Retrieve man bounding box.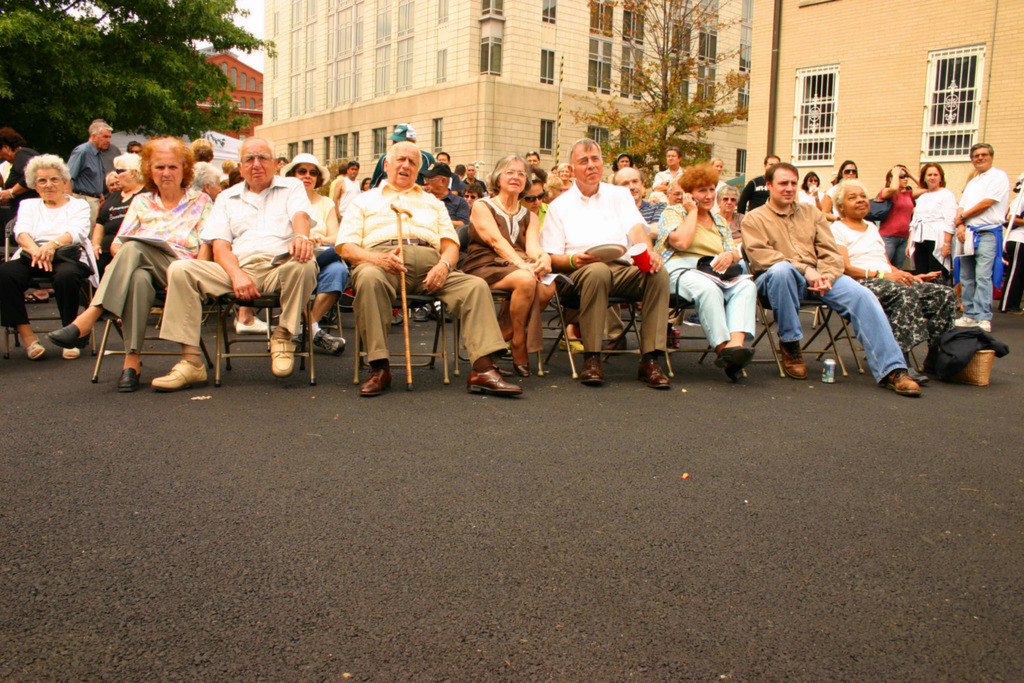
Bounding box: x1=69, y1=118, x2=114, y2=229.
